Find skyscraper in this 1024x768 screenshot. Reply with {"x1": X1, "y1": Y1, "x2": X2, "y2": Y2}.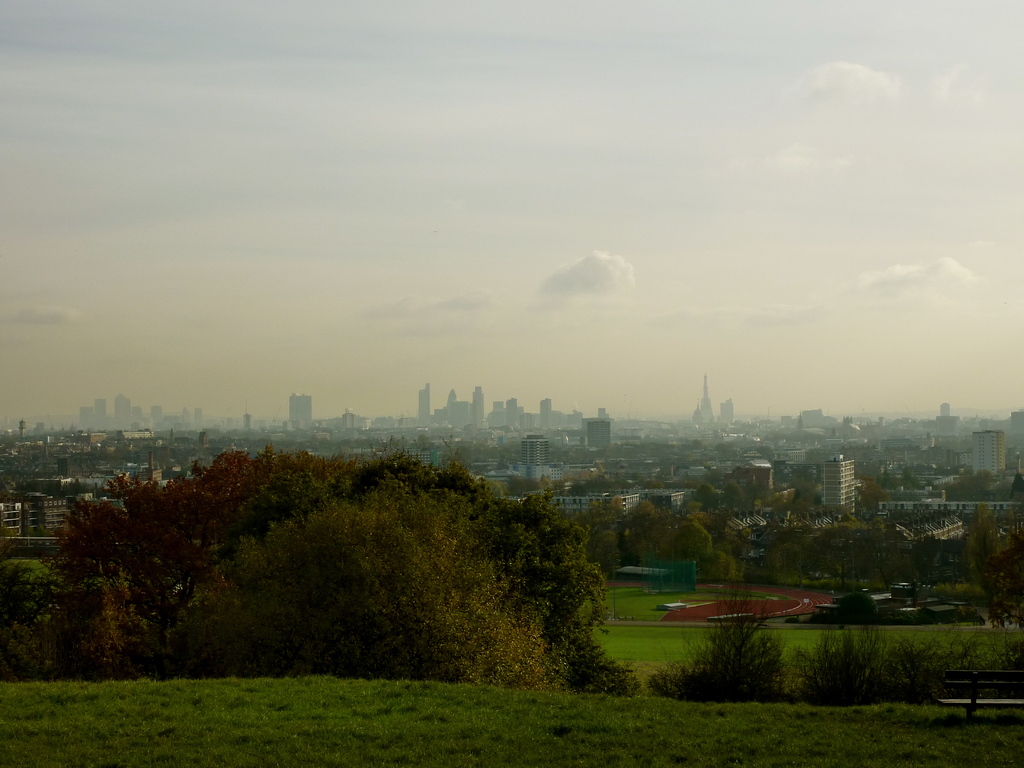
{"x1": 976, "y1": 431, "x2": 1016, "y2": 481}.
